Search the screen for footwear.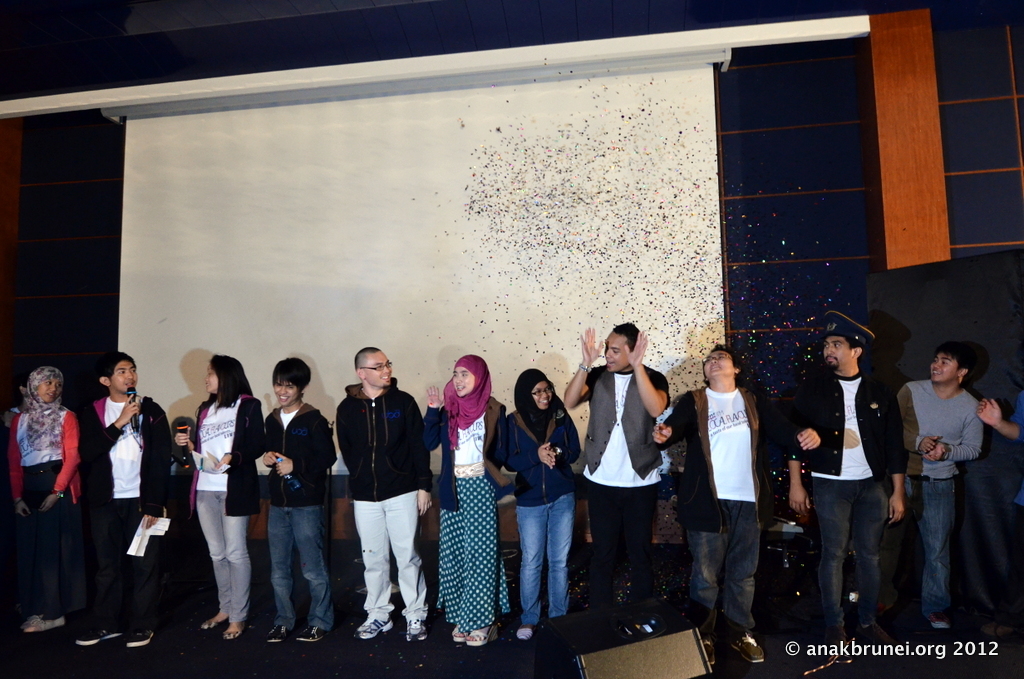
Found at [512, 621, 531, 643].
